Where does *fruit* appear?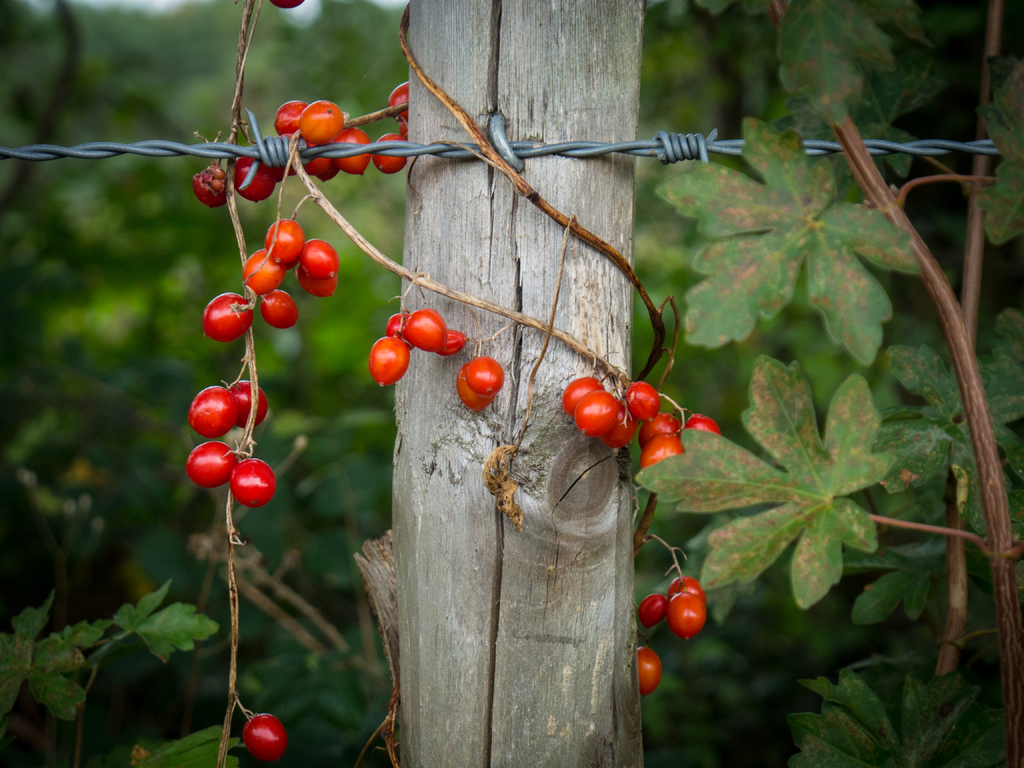
Appears at [x1=367, y1=336, x2=413, y2=388].
